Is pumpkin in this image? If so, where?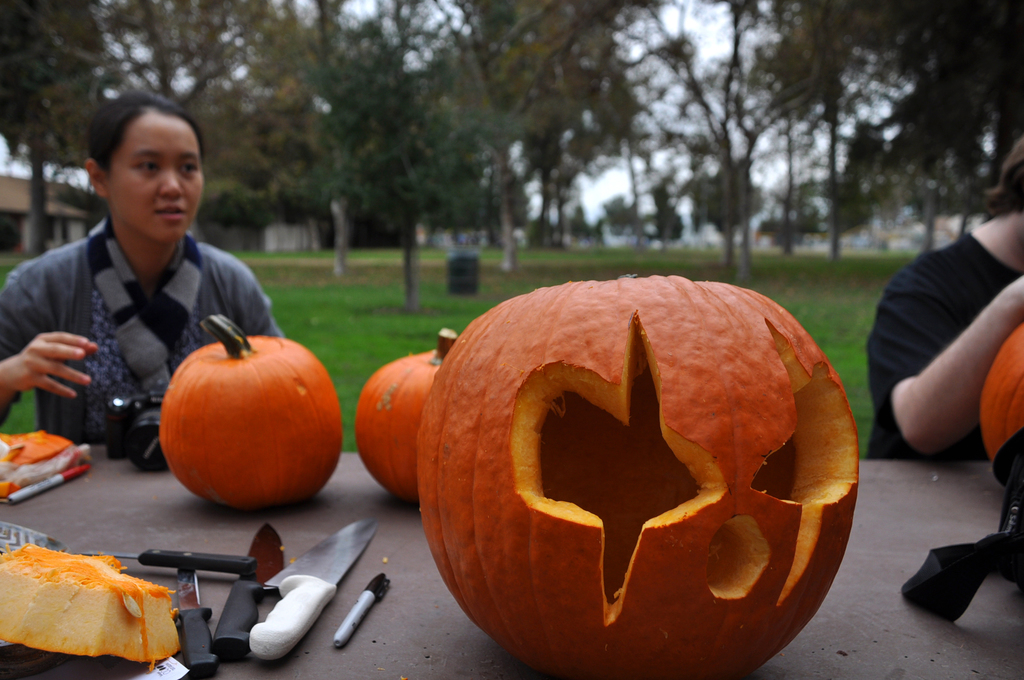
Yes, at (426,271,868,679).
